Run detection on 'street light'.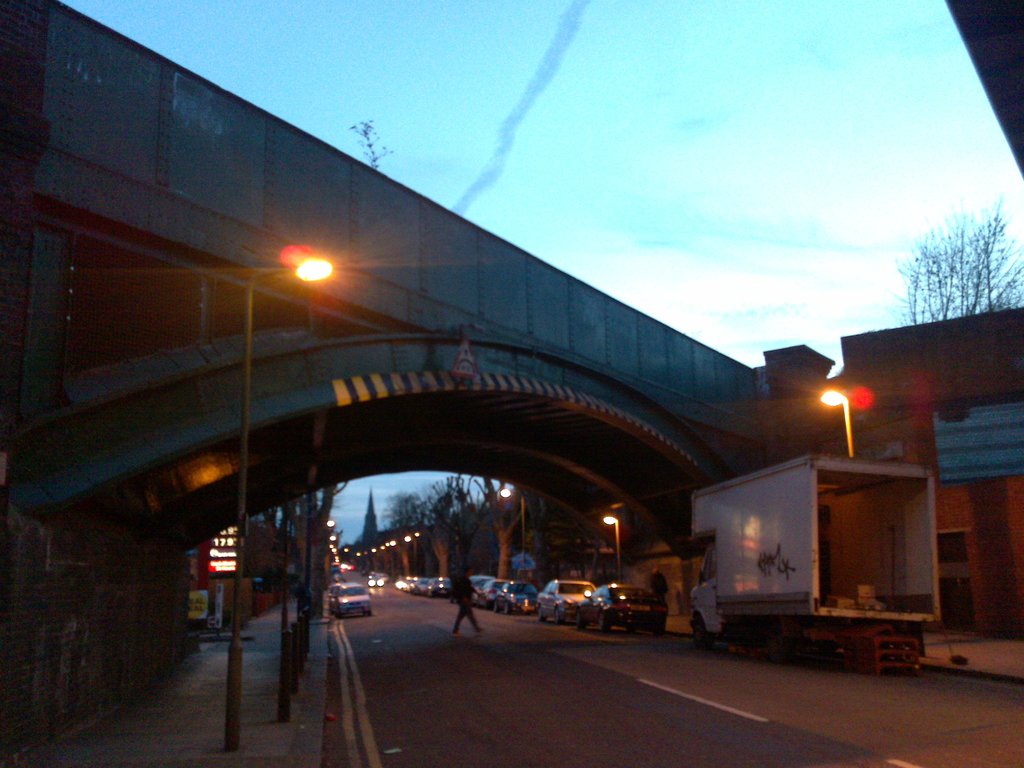
Result: detection(492, 486, 530, 564).
